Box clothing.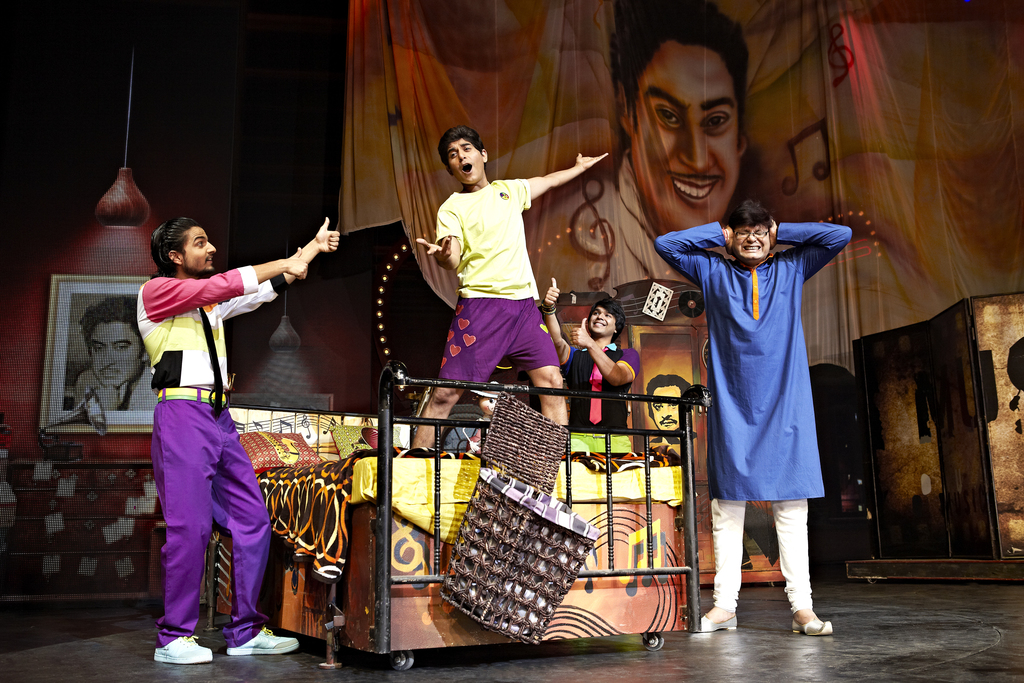
rect(434, 177, 556, 394).
